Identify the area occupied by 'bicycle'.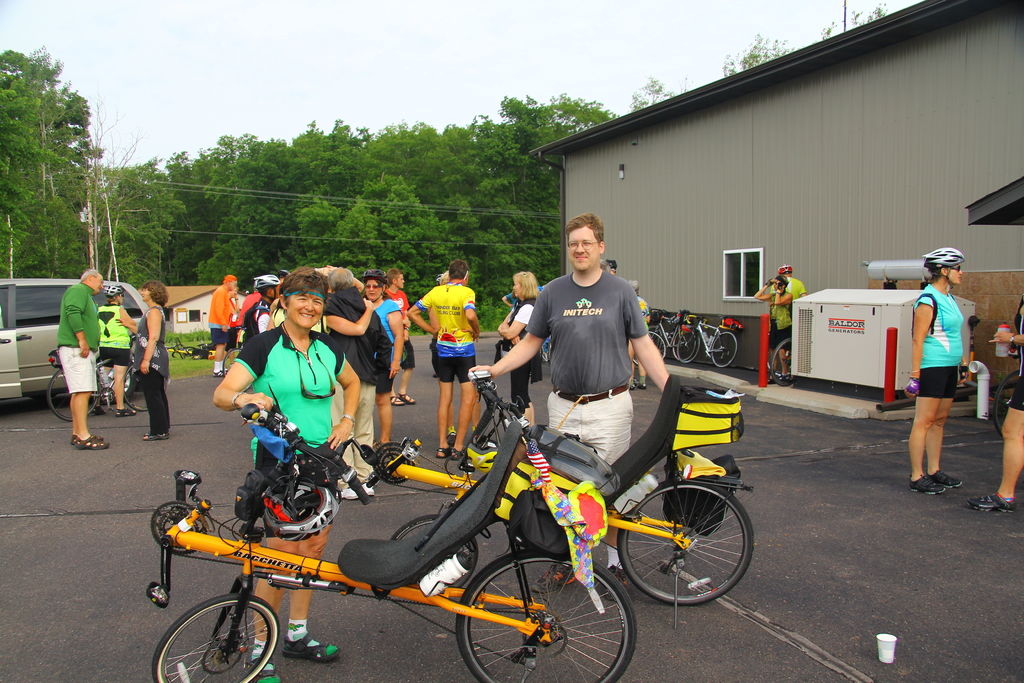
Area: 45 328 170 424.
